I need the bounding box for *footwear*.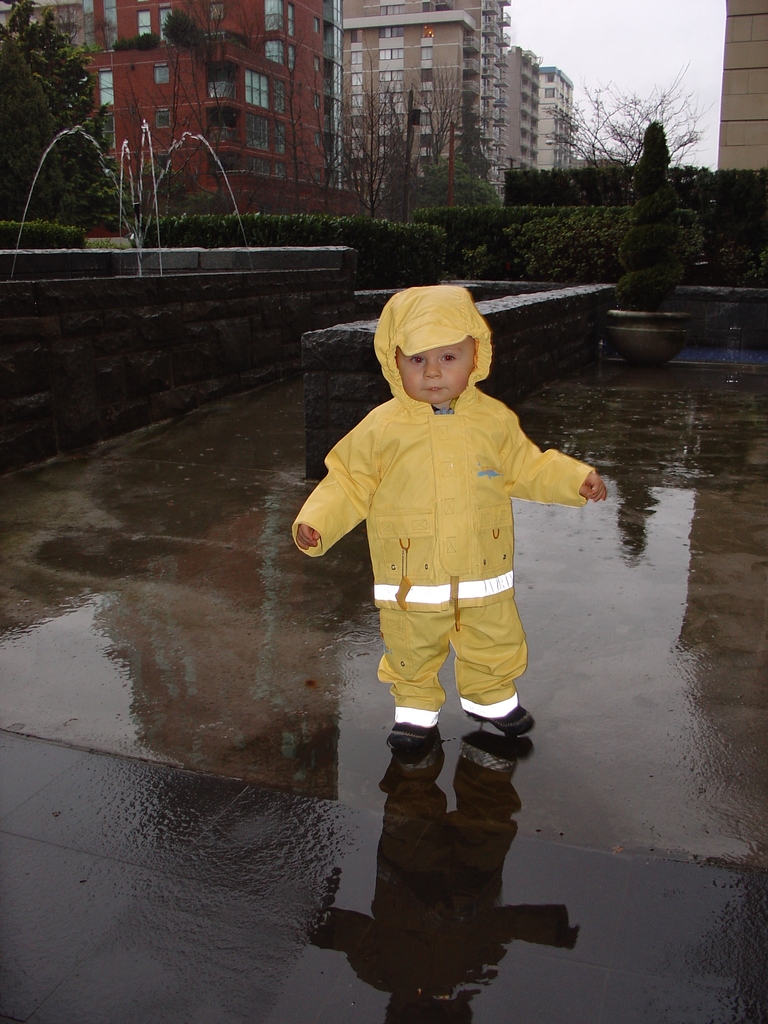
Here it is: <bbox>465, 703, 532, 738</bbox>.
